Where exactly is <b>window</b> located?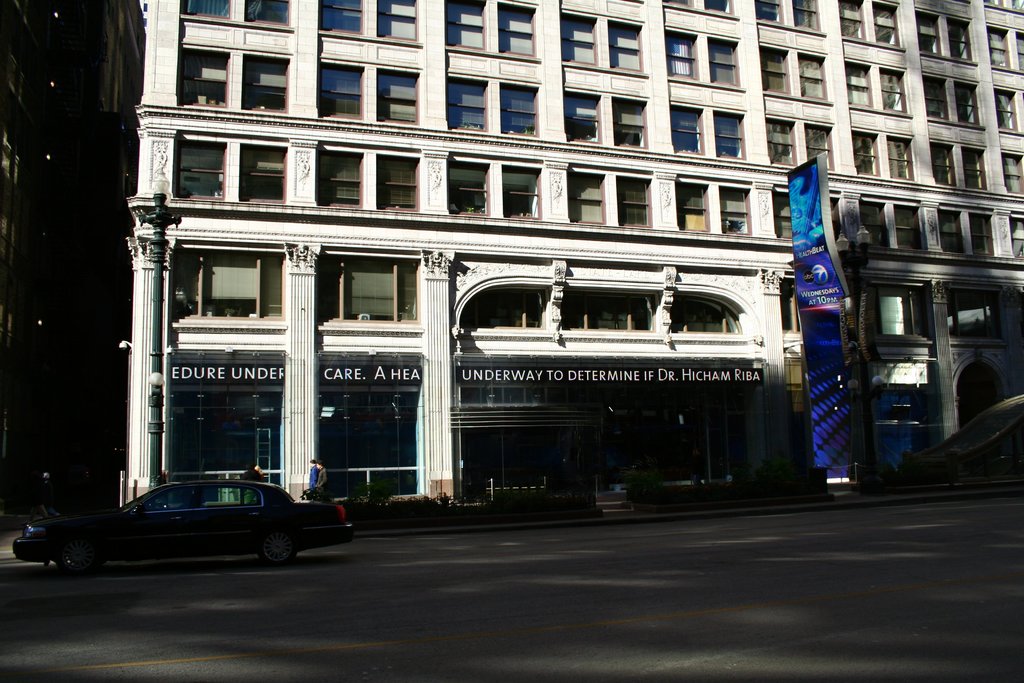
Its bounding box is box=[553, 1, 650, 75].
